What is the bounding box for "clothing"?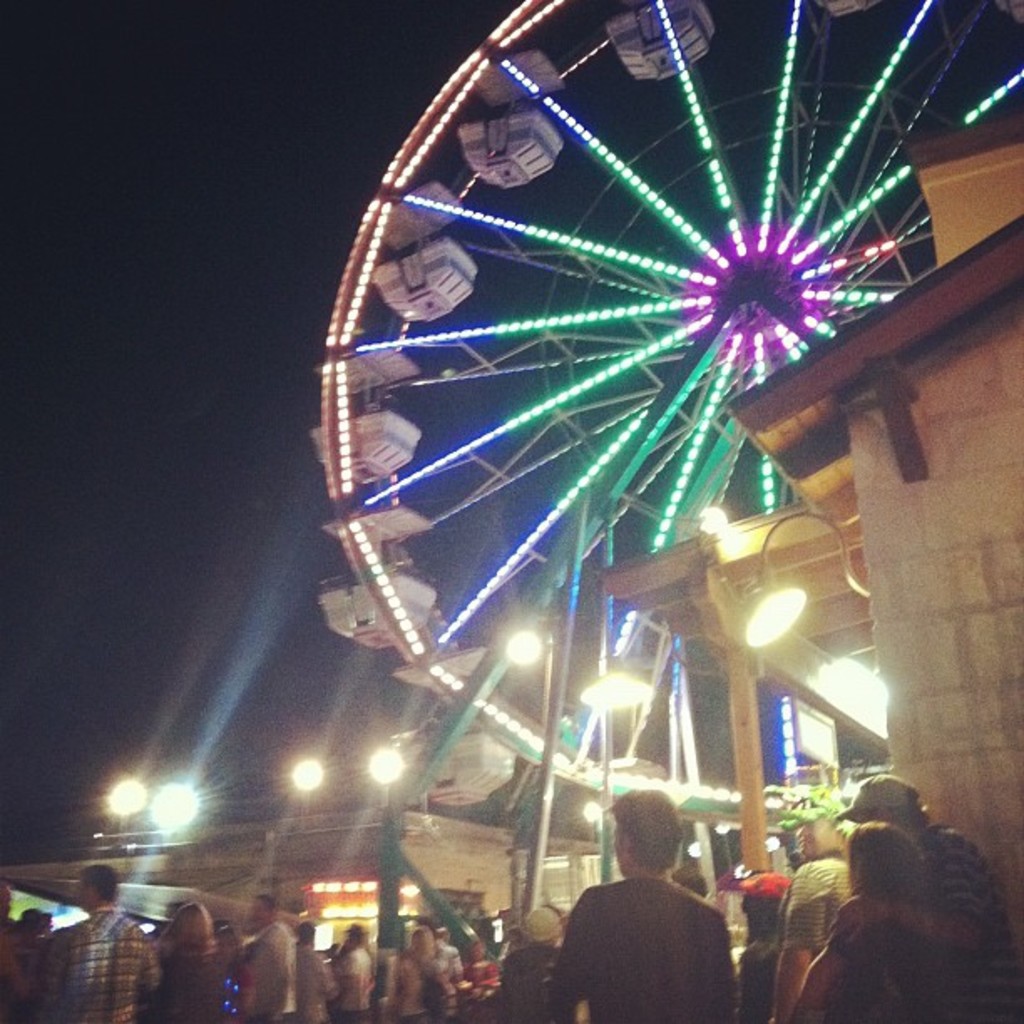
locate(336, 955, 383, 1022).
